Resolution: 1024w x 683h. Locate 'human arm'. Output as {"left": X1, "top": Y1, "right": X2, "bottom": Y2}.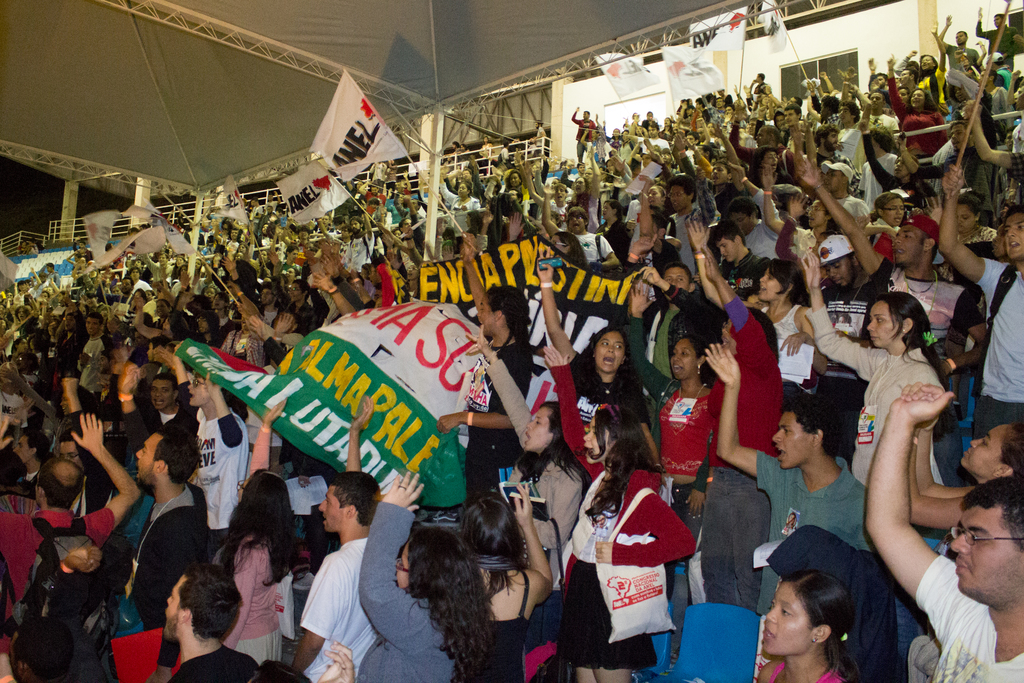
{"left": 726, "top": 164, "right": 770, "bottom": 197}.
